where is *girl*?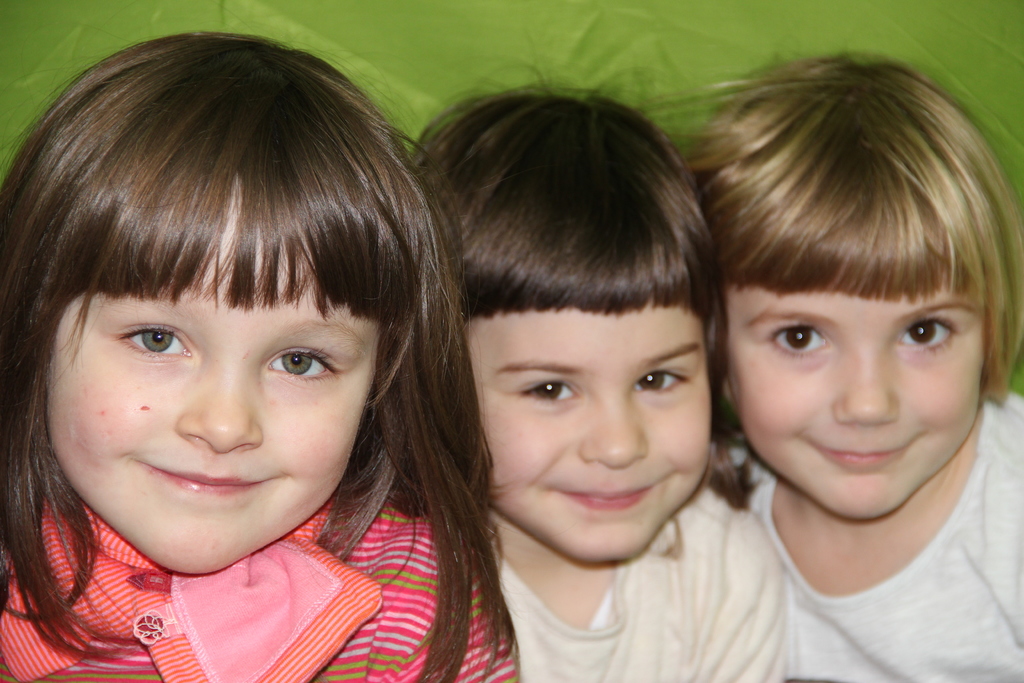
(left=403, top=62, right=794, bottom=682).
